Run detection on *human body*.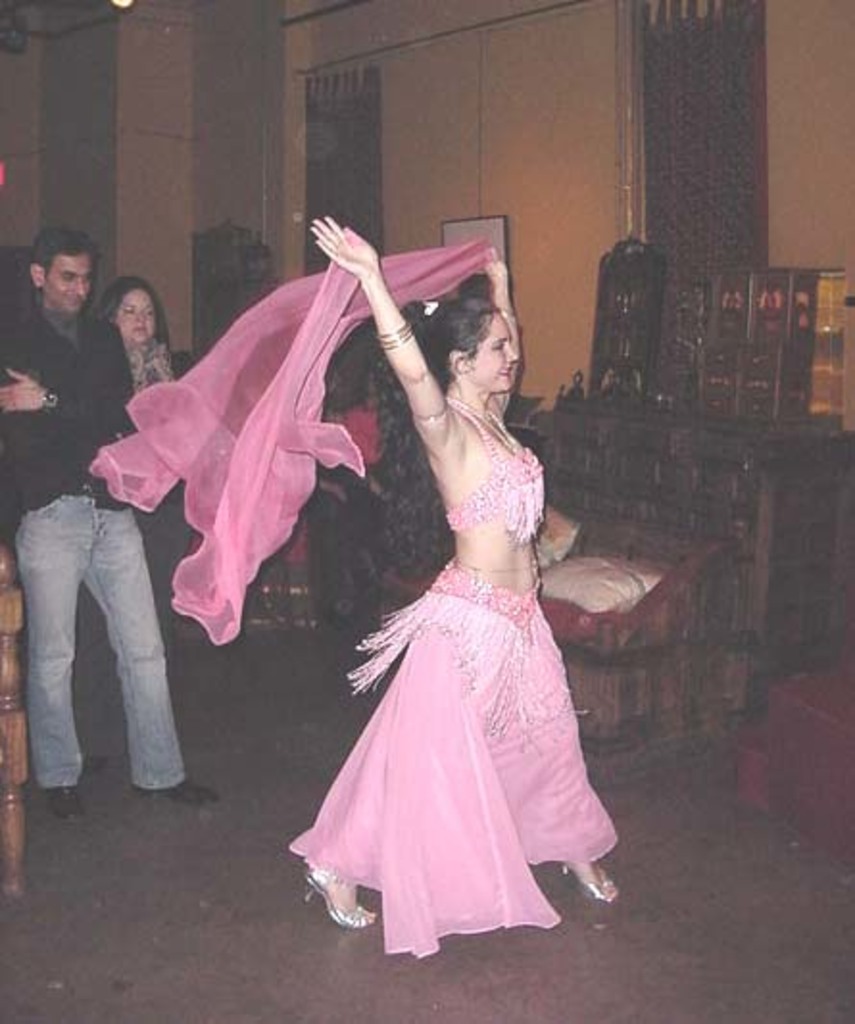
Result: Rect(83, 275, 192, 776).
